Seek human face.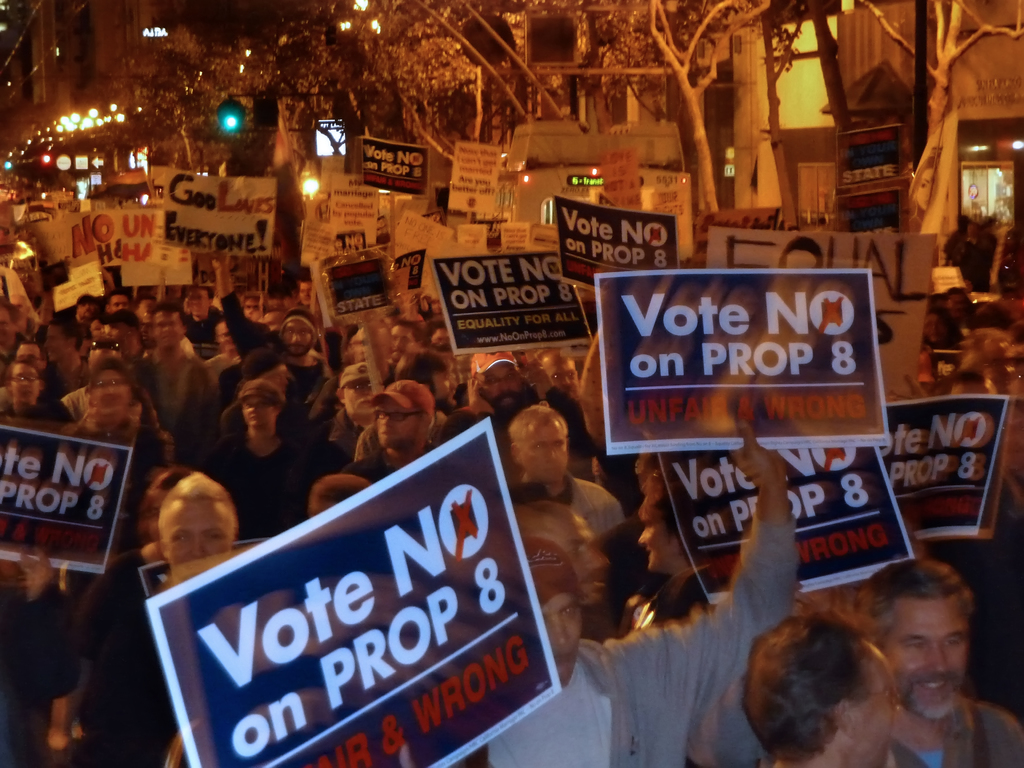
565, 517, 611, 600.
